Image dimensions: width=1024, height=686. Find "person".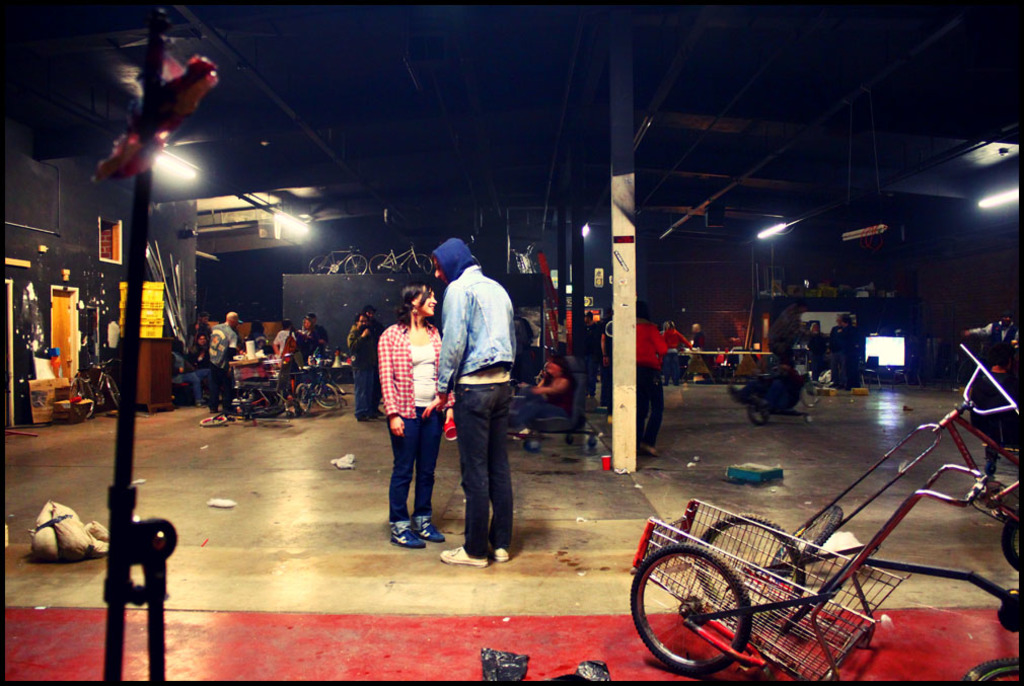
box=[378, 281, 453, 558].
